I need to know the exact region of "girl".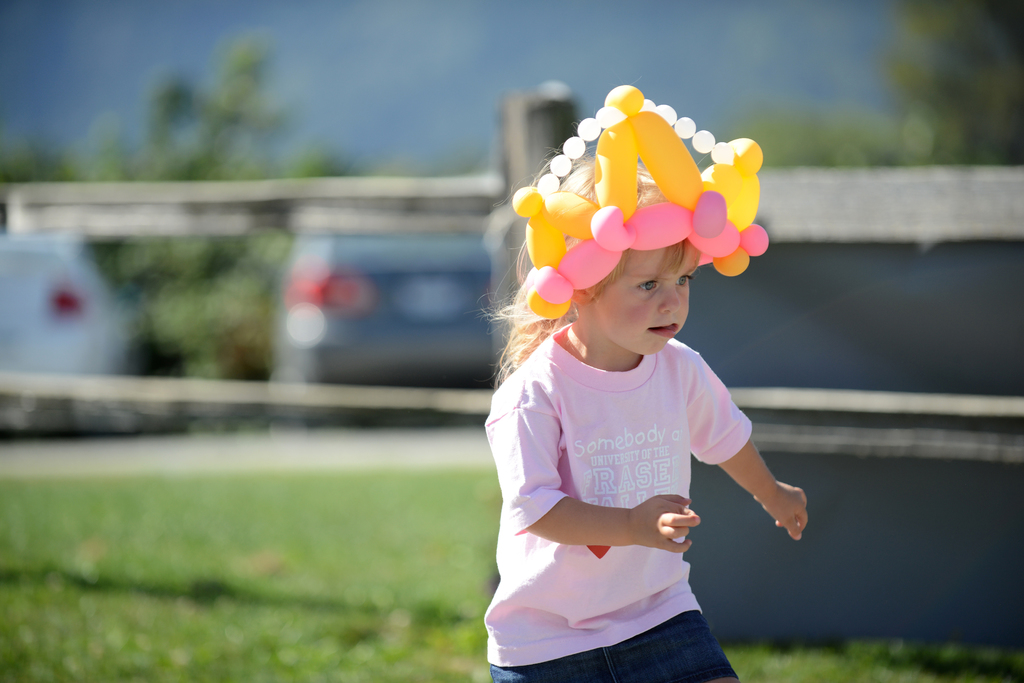
Region: (483, 166, 798, 682).
